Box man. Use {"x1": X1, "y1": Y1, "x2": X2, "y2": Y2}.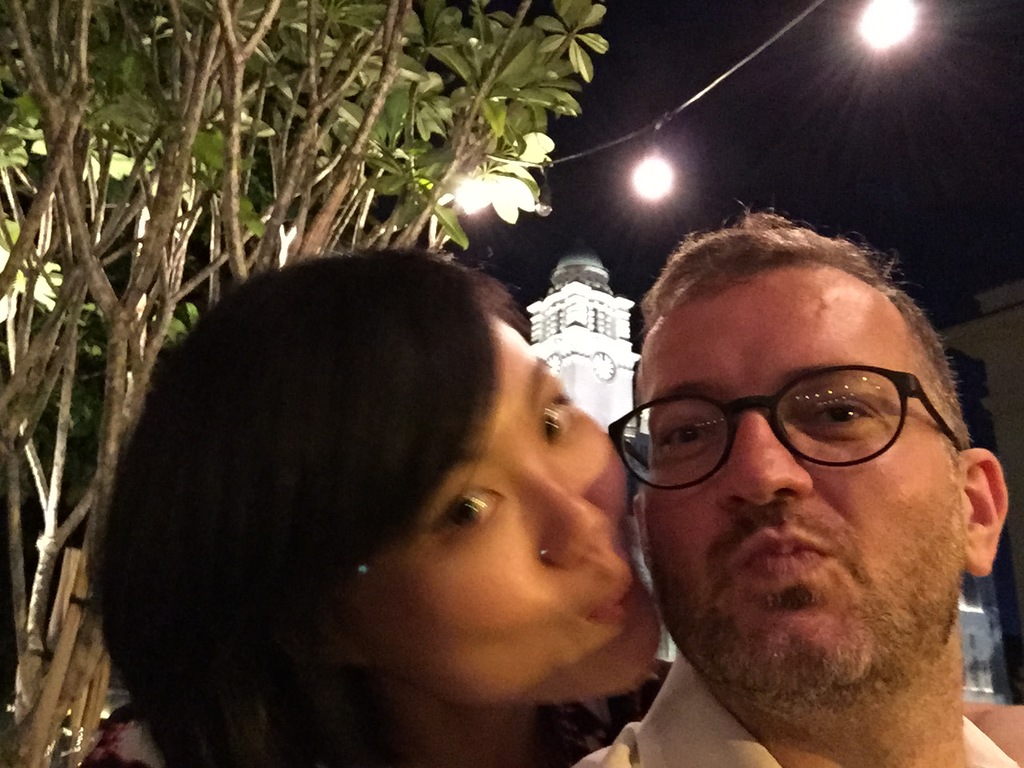
{"x1": 550, "y1": 198, "x2": 1023, "y2": 767}.
